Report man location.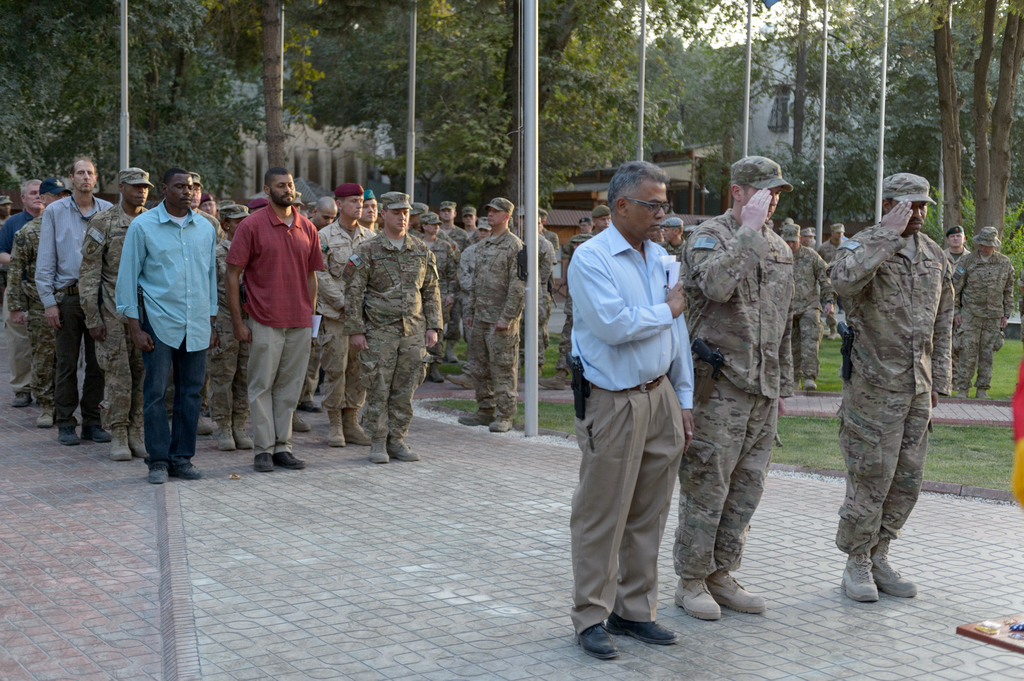
Report: 163/173/224/436.
